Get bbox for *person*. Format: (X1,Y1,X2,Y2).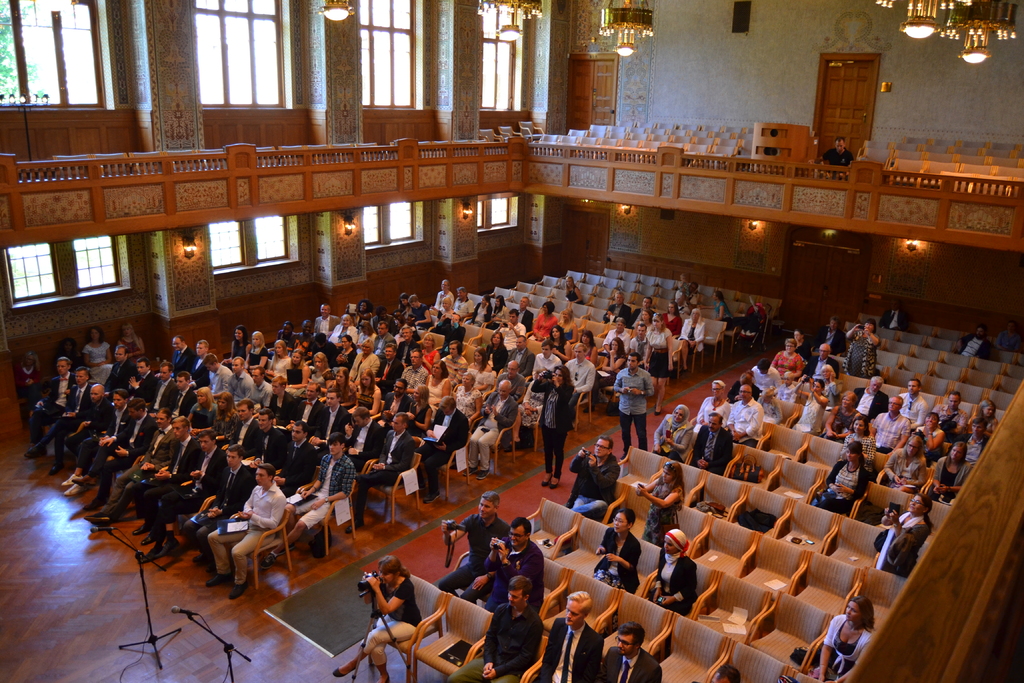
(445,572,545,682).
